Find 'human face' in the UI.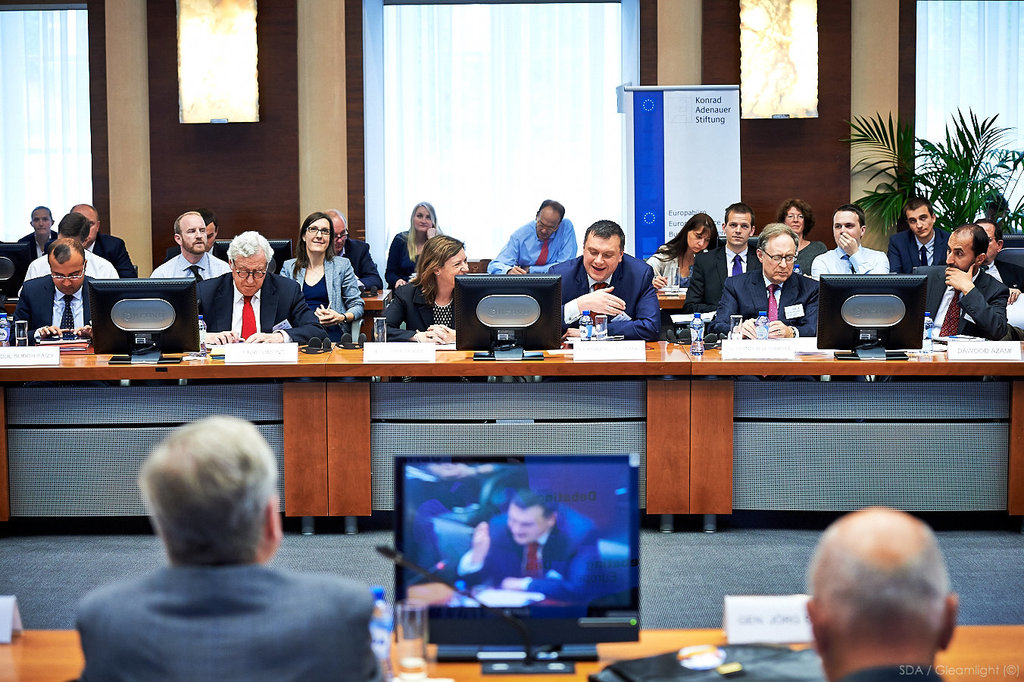
UI element at [left=784, top=206, right=807, bottom=235].
